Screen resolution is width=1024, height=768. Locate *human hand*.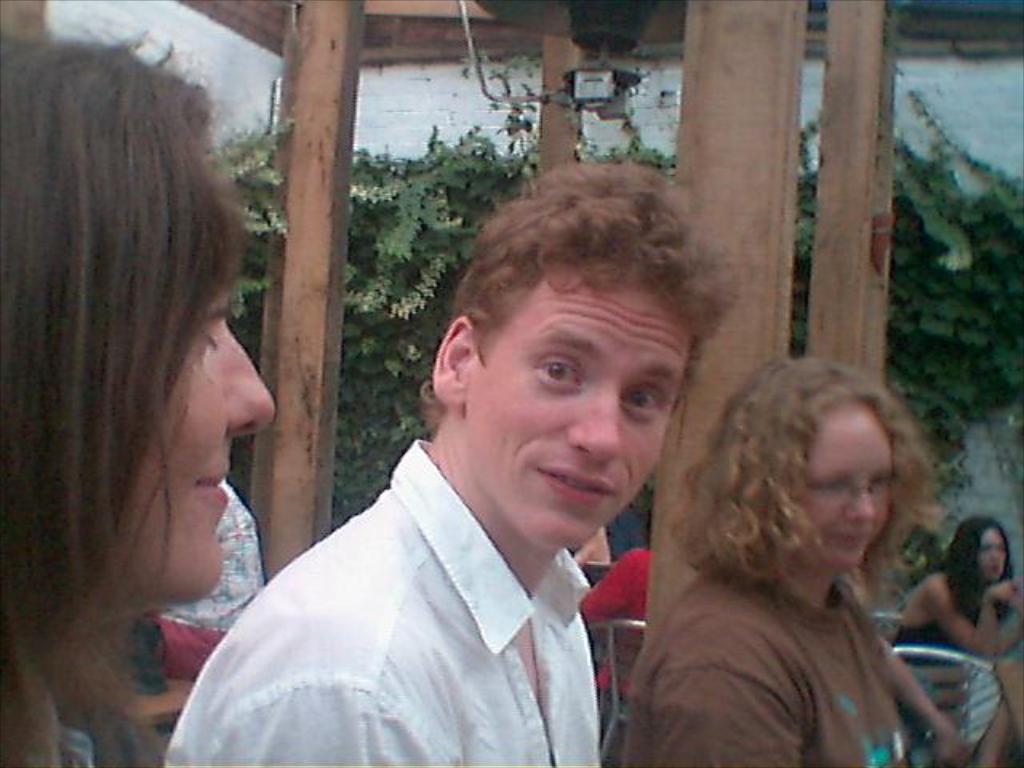
<box>928,722,973,763</box>.
